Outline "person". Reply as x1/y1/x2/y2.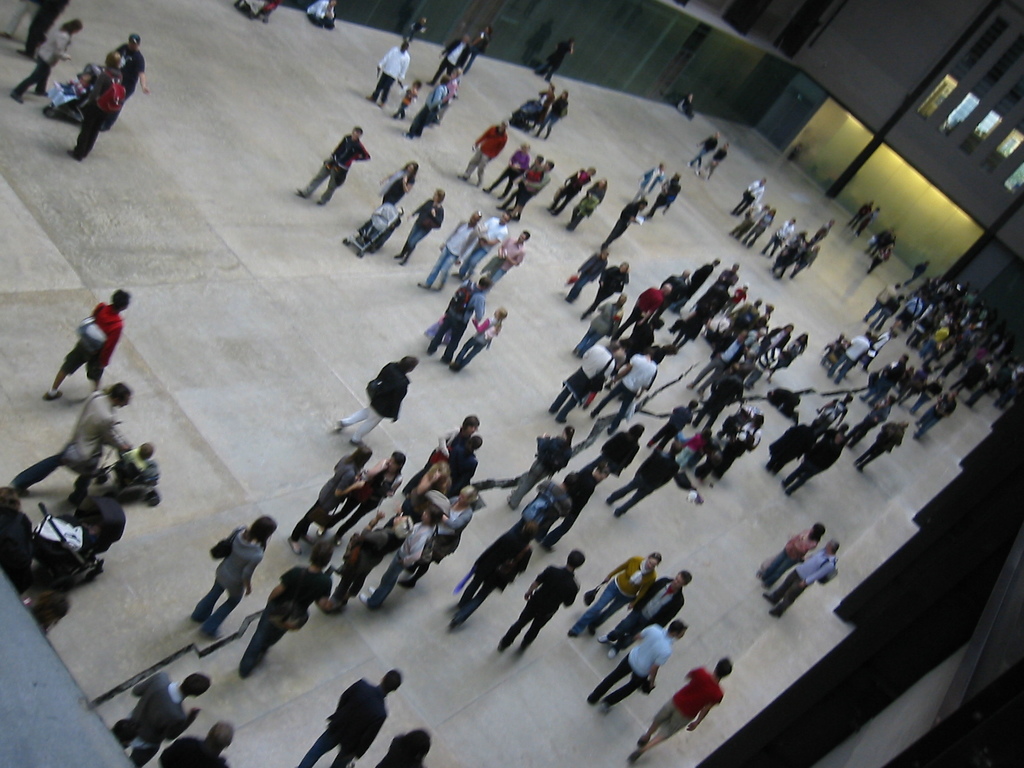
561/548/664/641.
